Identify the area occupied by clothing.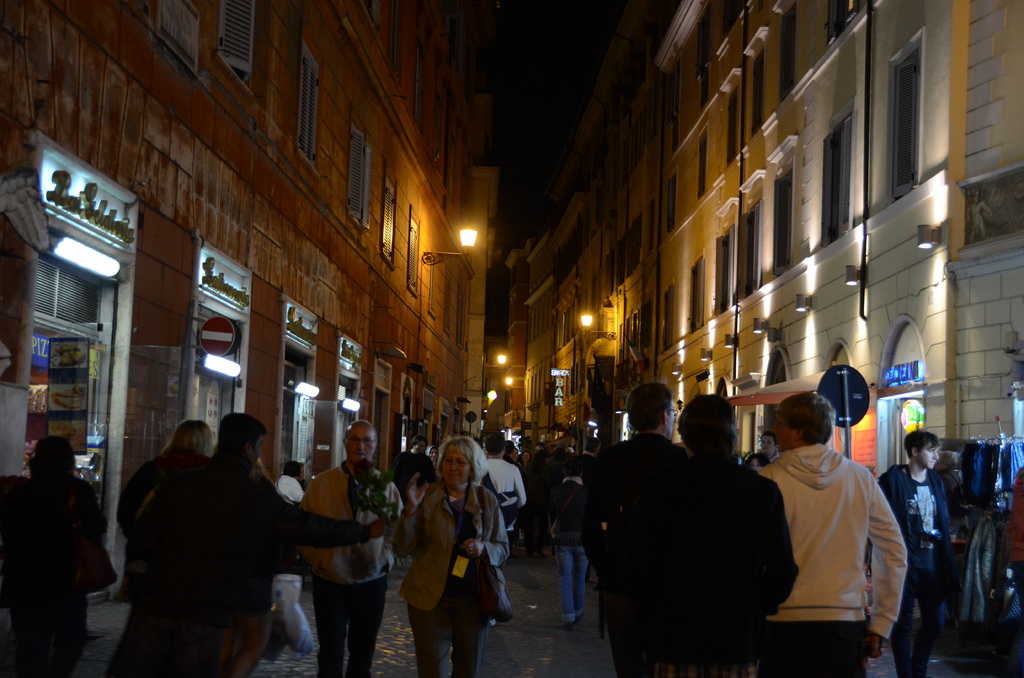
Area: <region>573, 431, 684, 606</region>.
